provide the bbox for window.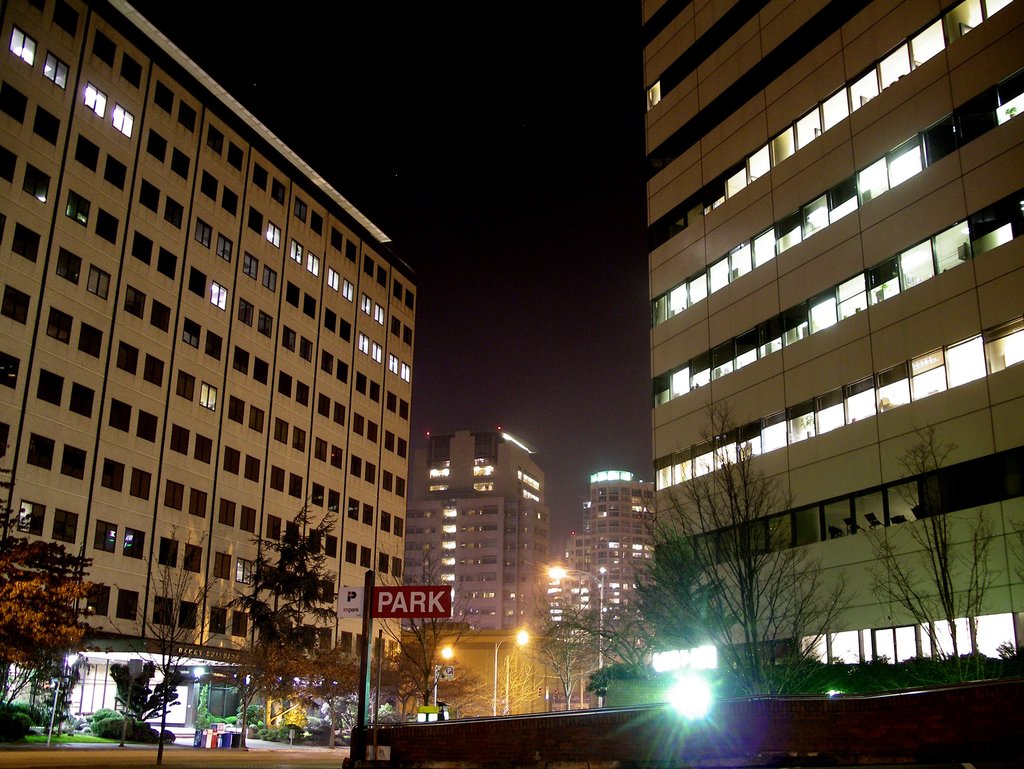
<bbox>176, 100, 198, 131</bbox>.
